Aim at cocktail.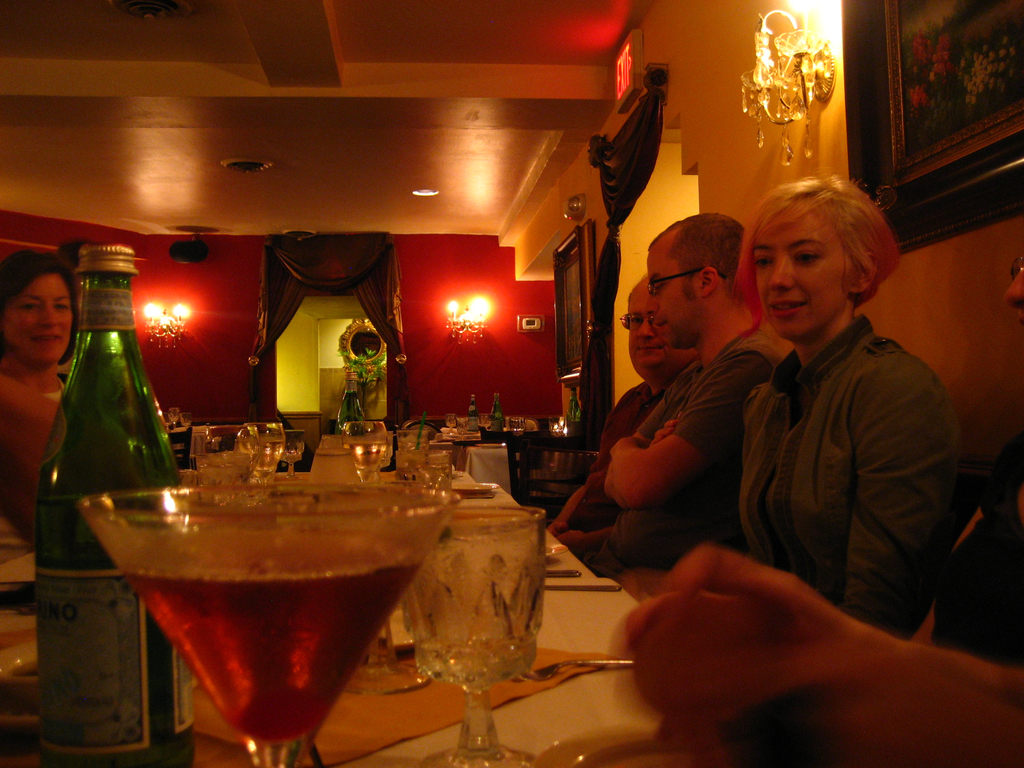
Aimed at detection(63, 432, 483, 743).
